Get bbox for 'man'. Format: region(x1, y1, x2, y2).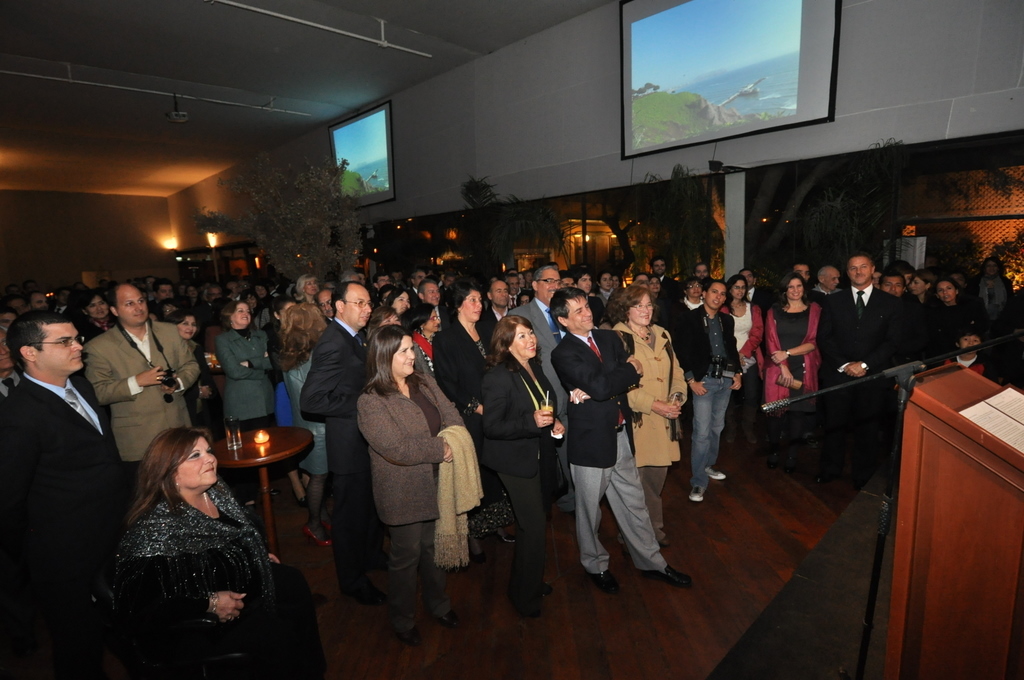
region(552, 285, 692, 591).
